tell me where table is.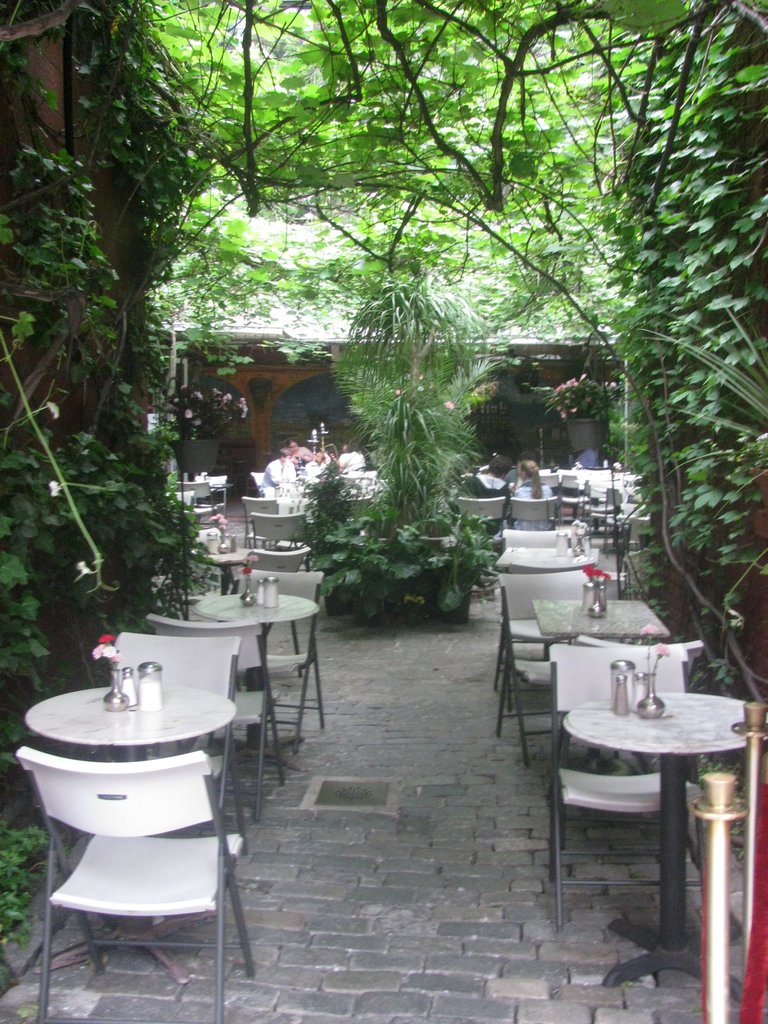
table is at detection(555, 685, 767, 993).
